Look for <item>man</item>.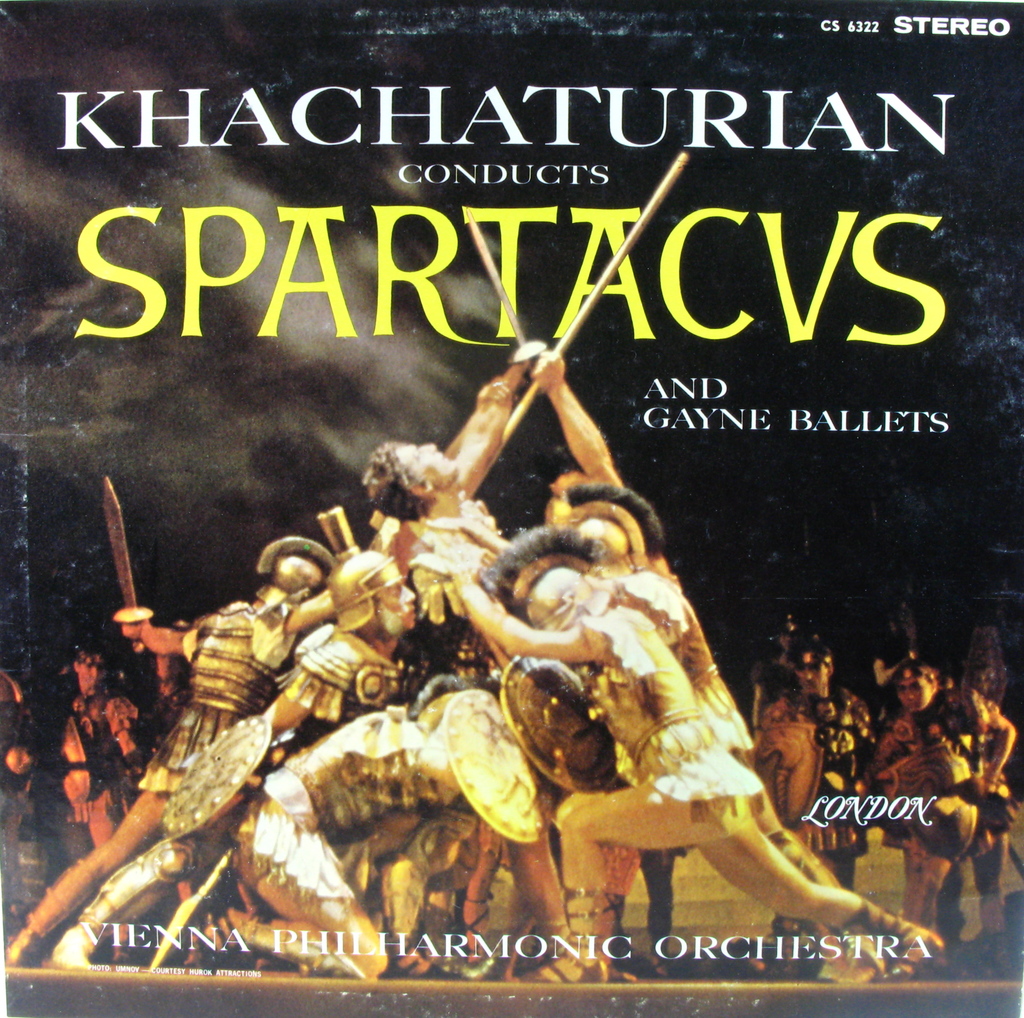
Found: bbox=[461, 523, 942, 976].
